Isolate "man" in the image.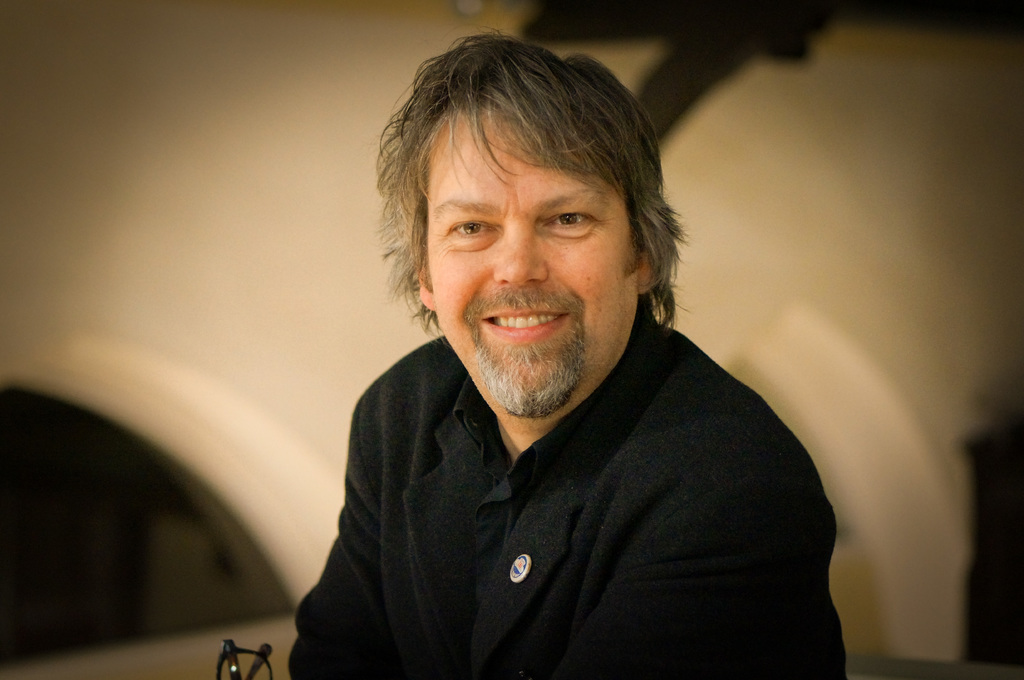
Isolated region: (x1=257, y1=37, x2=867, y2=675).
